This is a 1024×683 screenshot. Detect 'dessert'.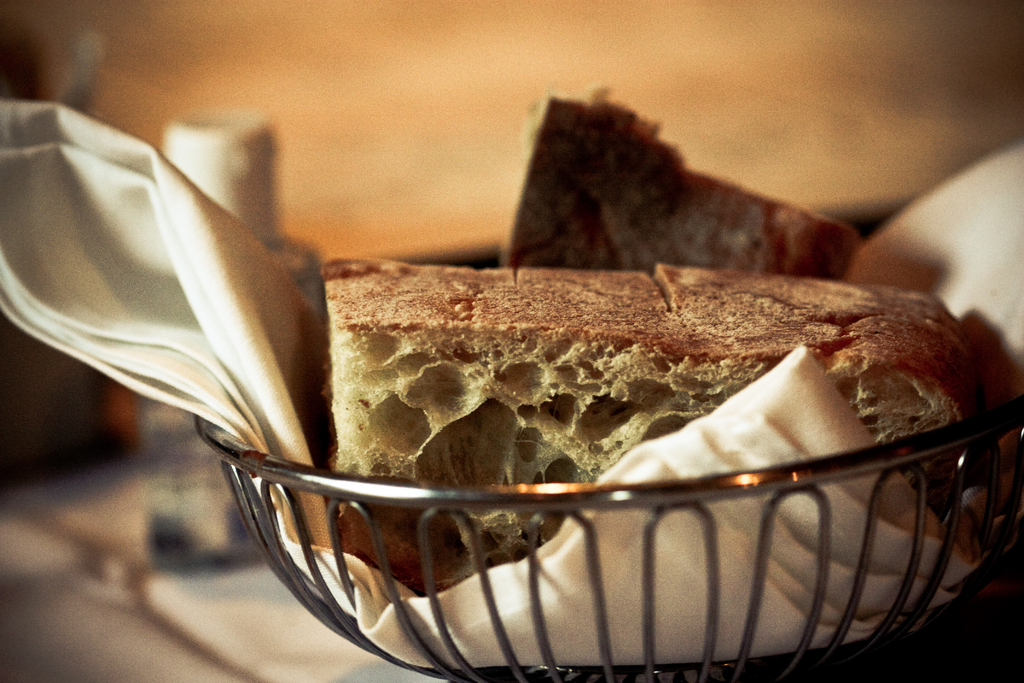
select_region(212, 188, 970, 645).
